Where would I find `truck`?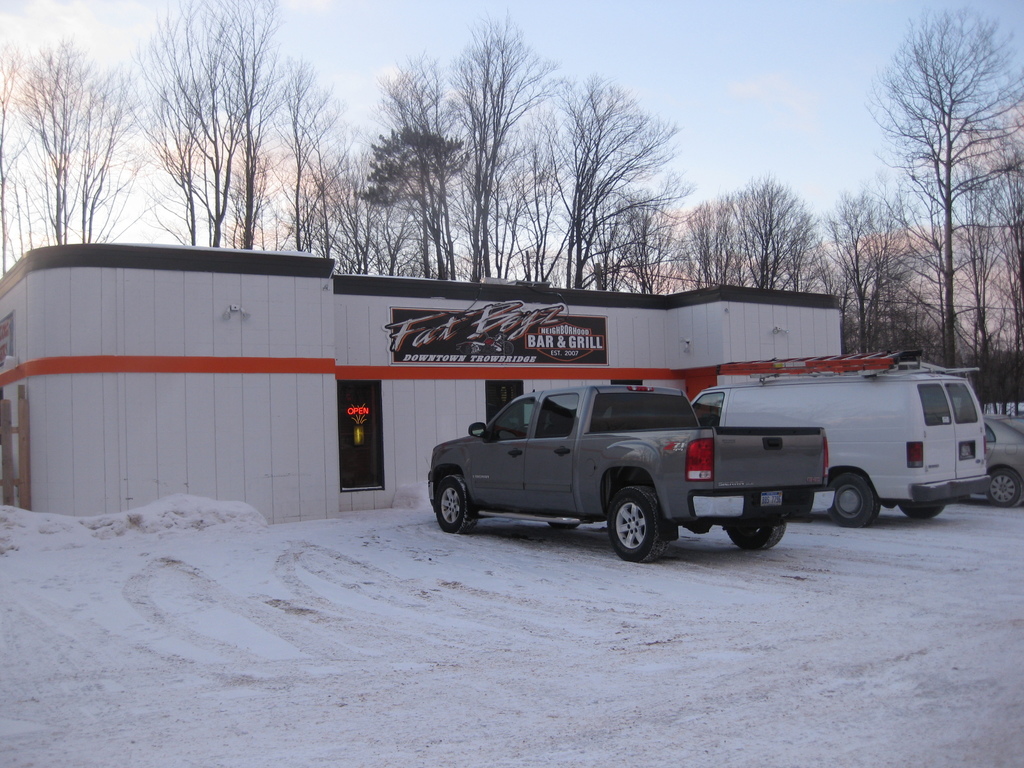
At [left=426, top=381, right=827, bottom=564].
